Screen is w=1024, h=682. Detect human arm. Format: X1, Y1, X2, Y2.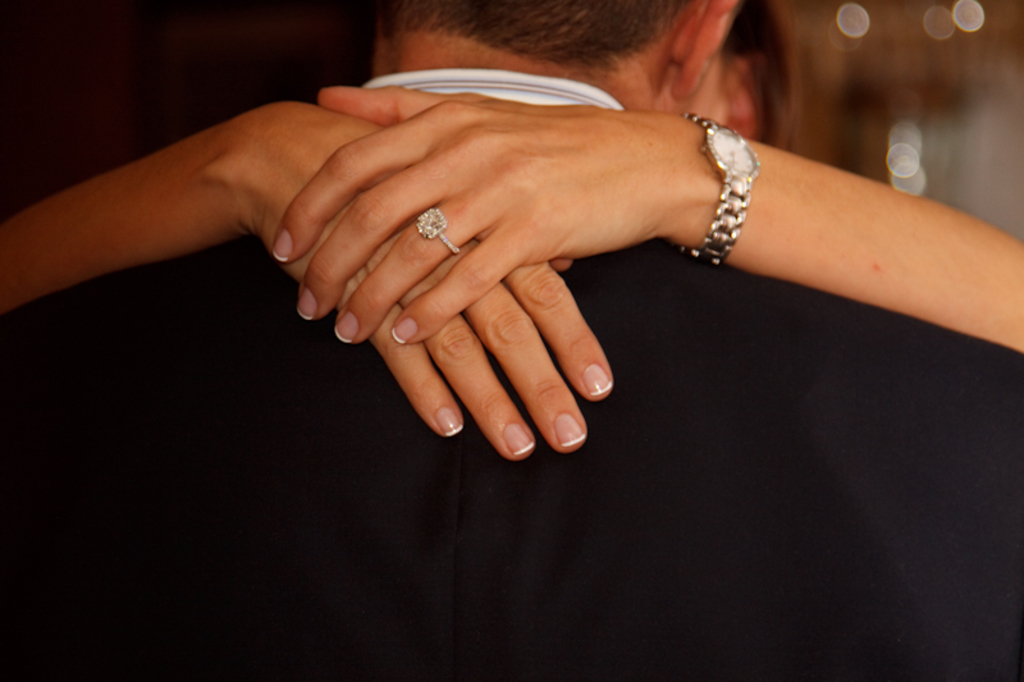
0, 81, 621, 470.
